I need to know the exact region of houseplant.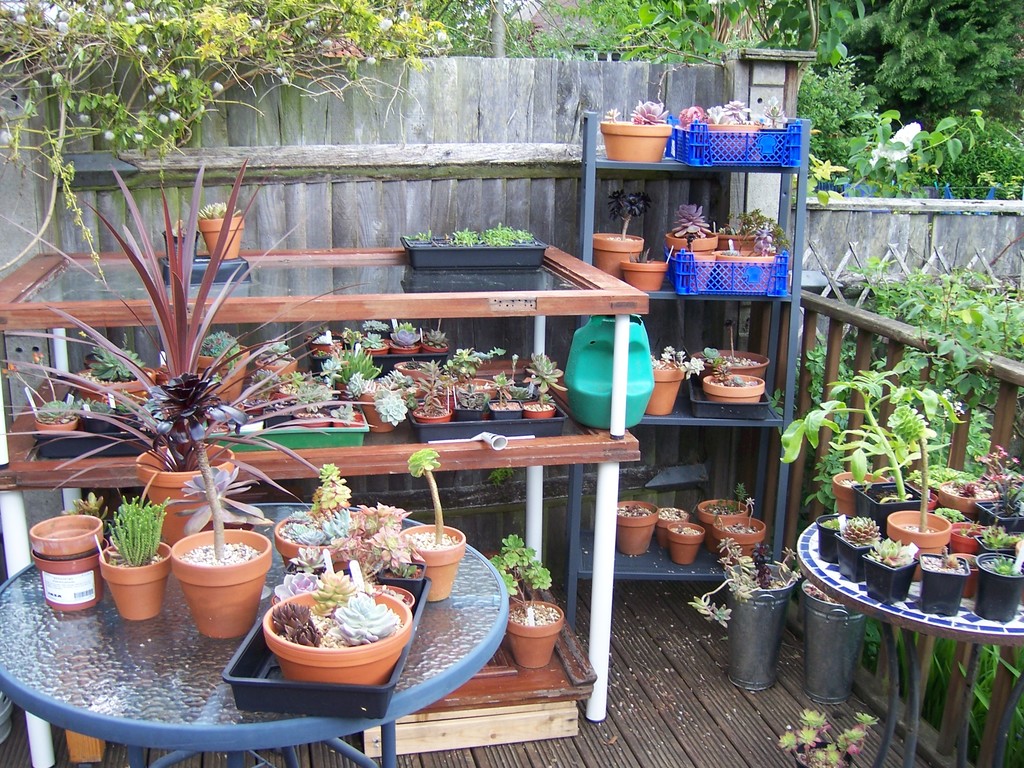
Region: {"x1": 863, "y1": 384, "x2": 973, "y2": 559}.
